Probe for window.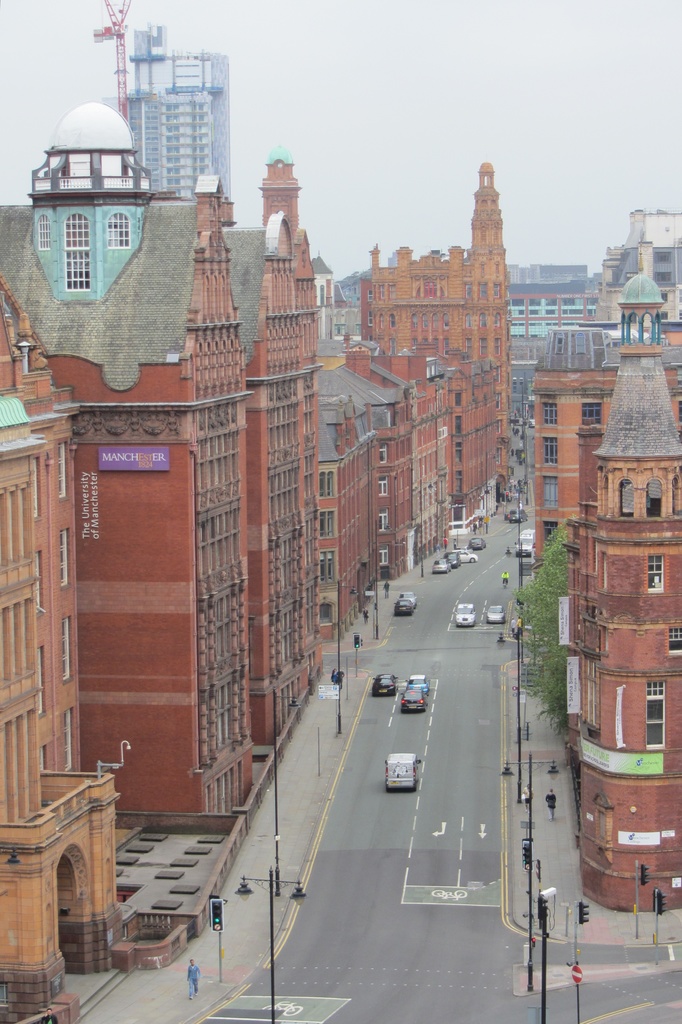
Probe result: Rect(640, 676, 671, 753).
